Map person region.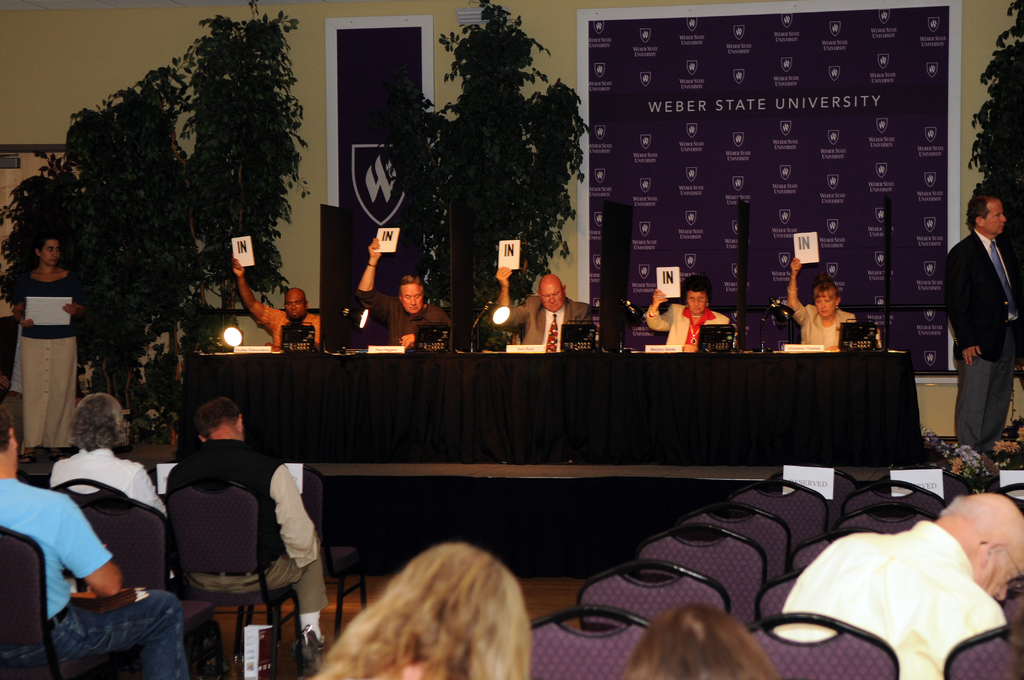
Mapped to [0, 406, 182, 679].
